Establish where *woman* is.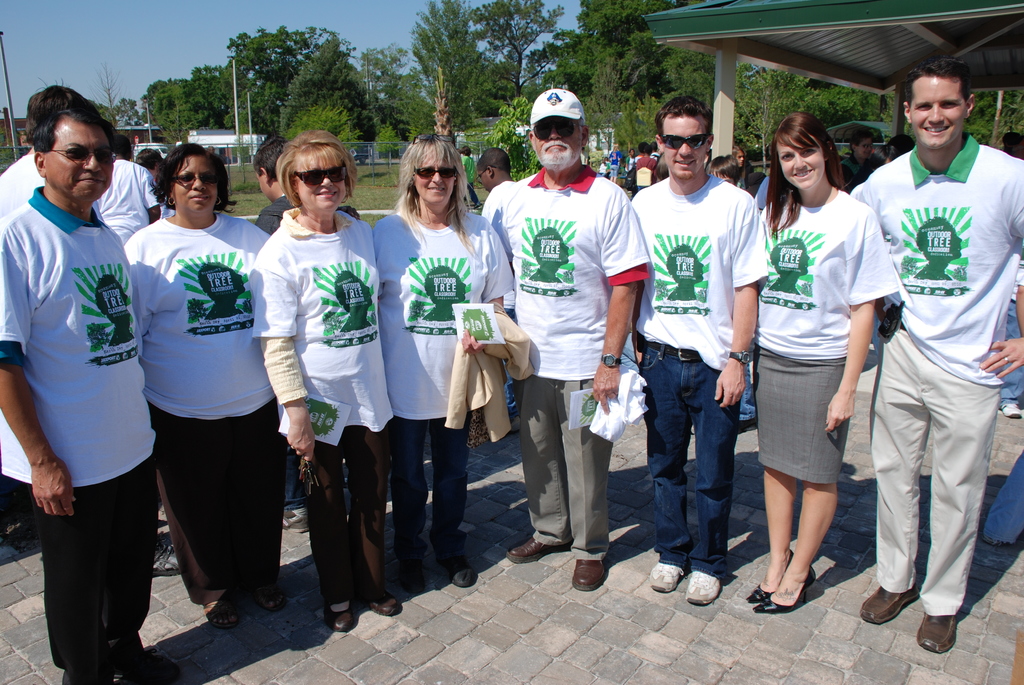
Established at [461,147,481,212].
